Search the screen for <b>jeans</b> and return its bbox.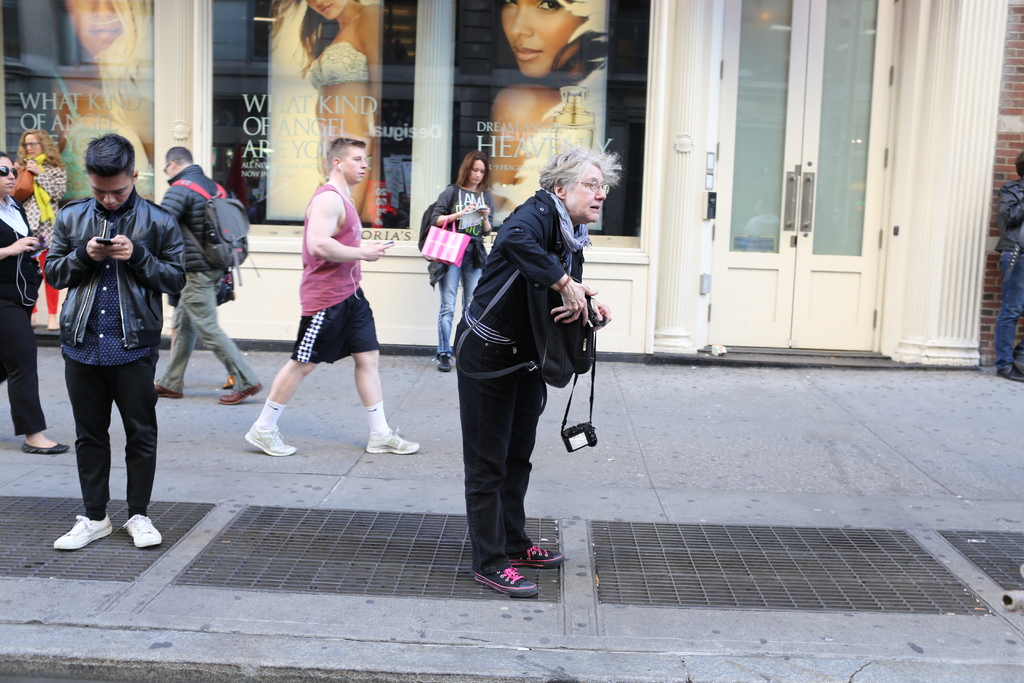
Found: (54,356,156,547).
